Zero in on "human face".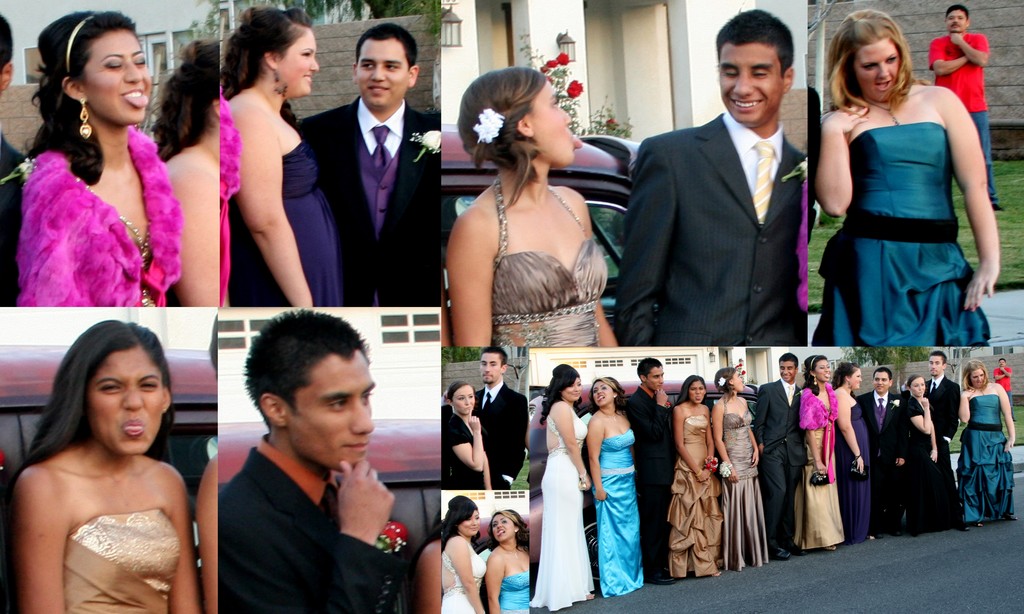
Zeroed in: box=[351, 31, 409, 105].
